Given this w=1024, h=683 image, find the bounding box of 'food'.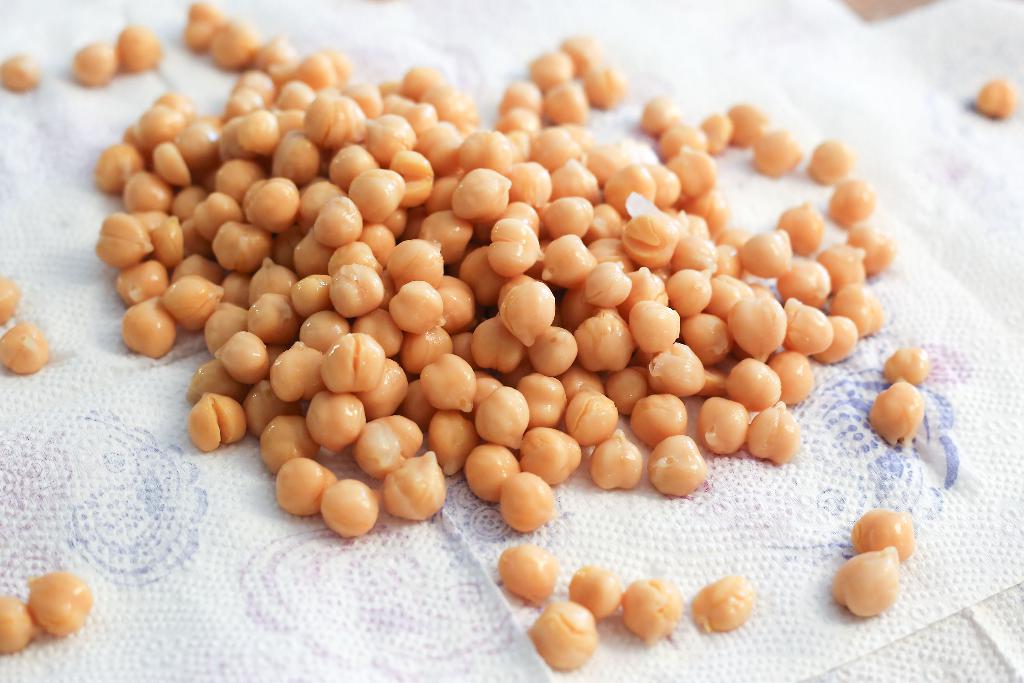
select_region(686, 572, 753, 635).
